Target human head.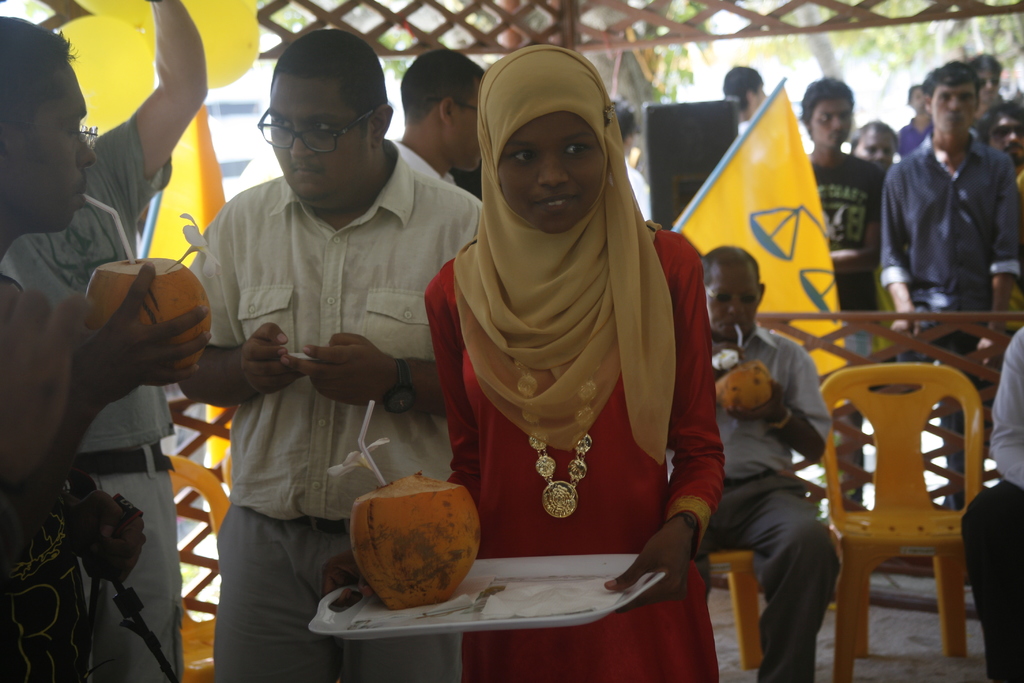
Target region: box=[247, 29, 394, 202].
